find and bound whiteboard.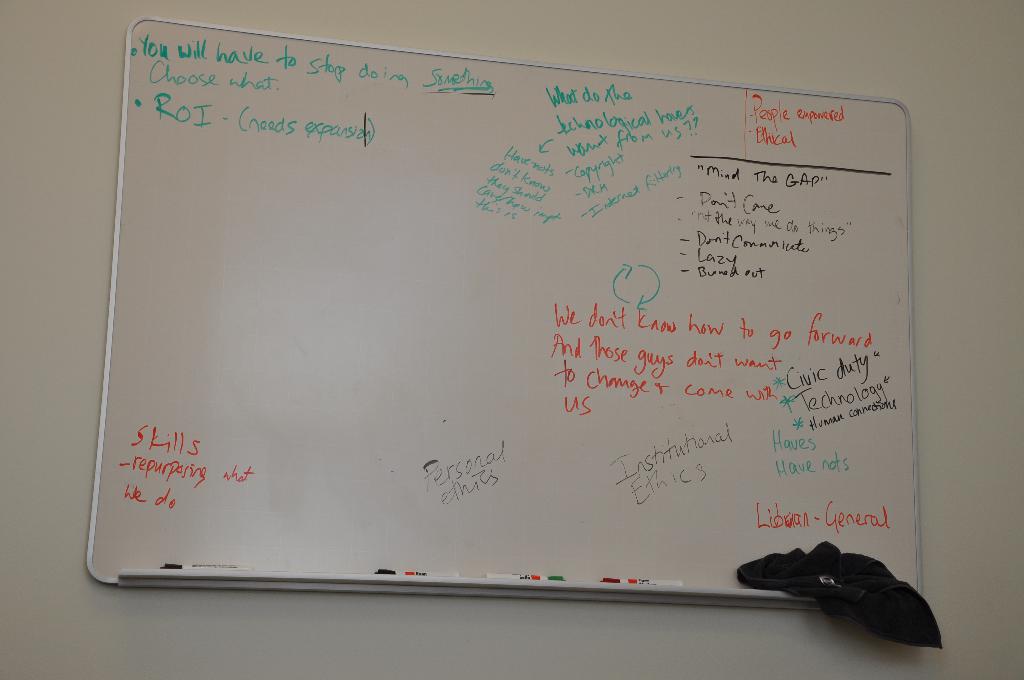
Bound: <box>88,12,931,611</box>.
